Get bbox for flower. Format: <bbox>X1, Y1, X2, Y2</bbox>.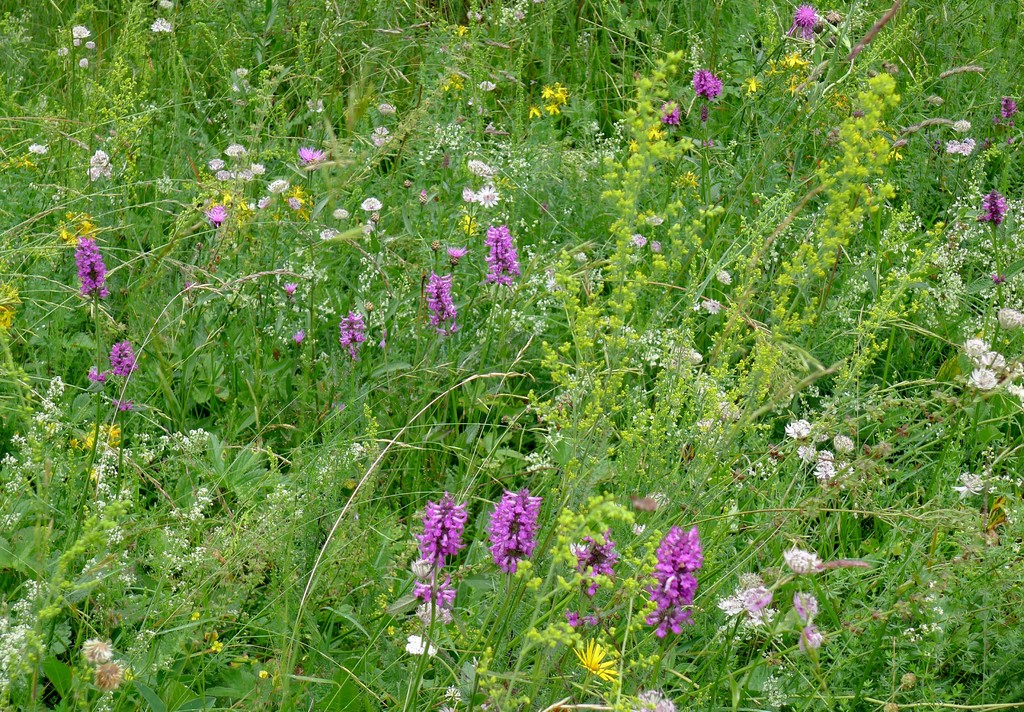
<bbox>831, 434, 858, 455</bbox>.
